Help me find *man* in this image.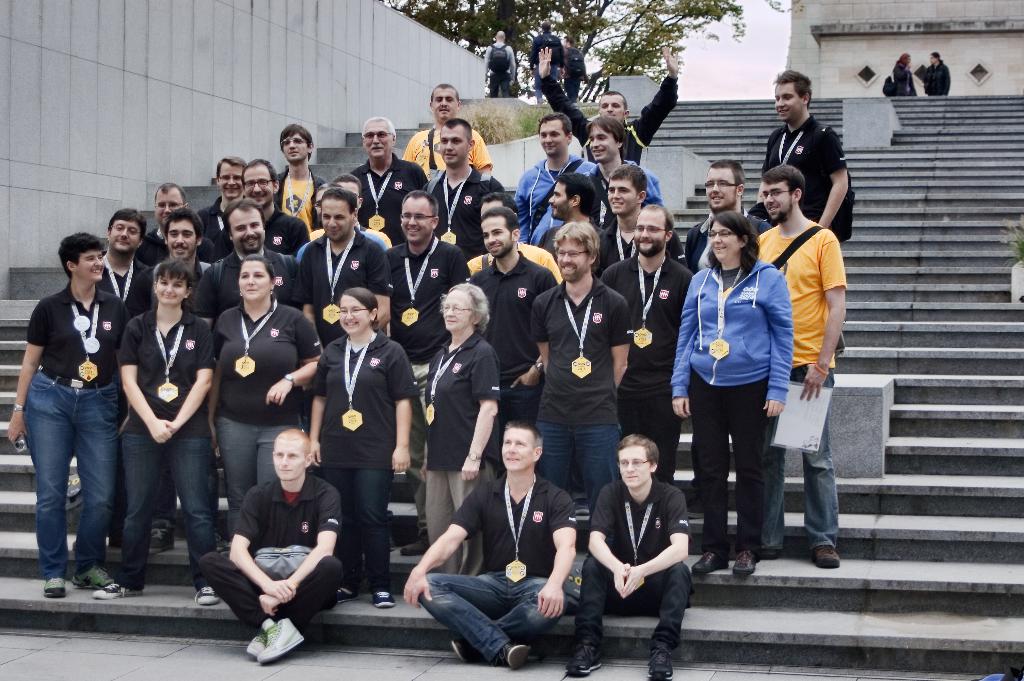
Found it: [x1=193, y1=201, x2=303, y2=538].
